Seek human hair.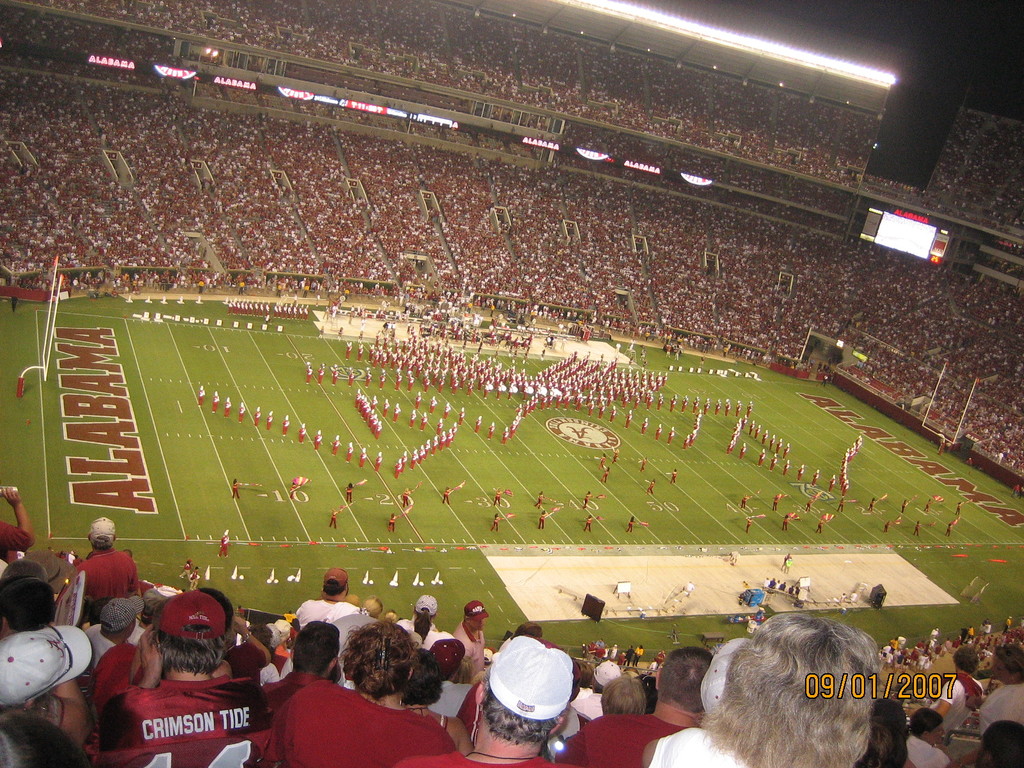
364/595/382/617.
